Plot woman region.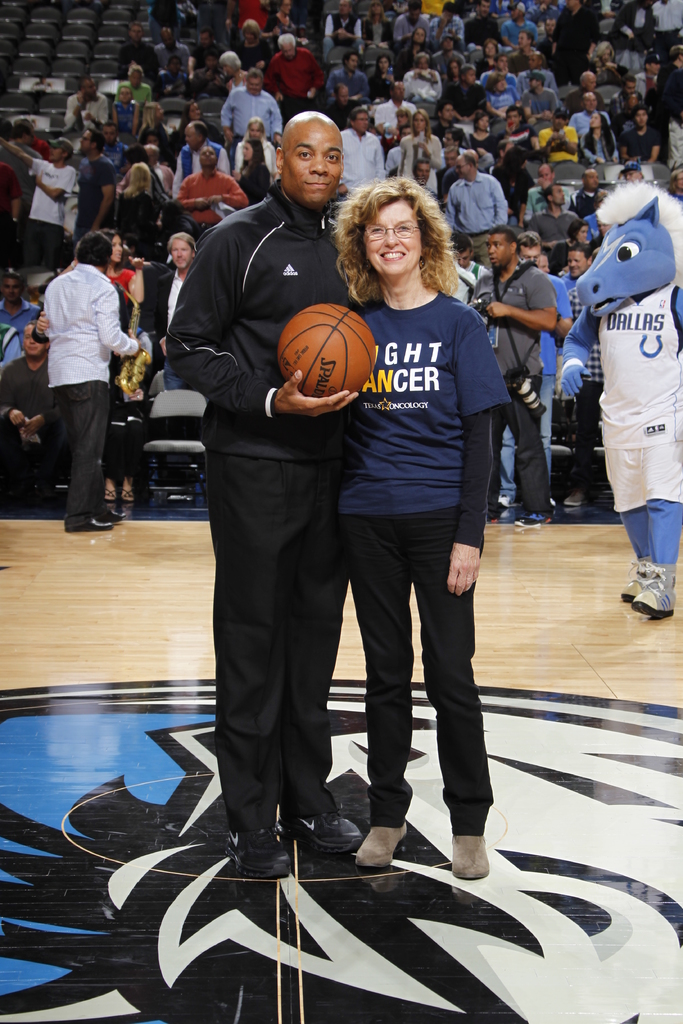
Plotted at [x1=221, y1=134, x2=270, y2=200].
